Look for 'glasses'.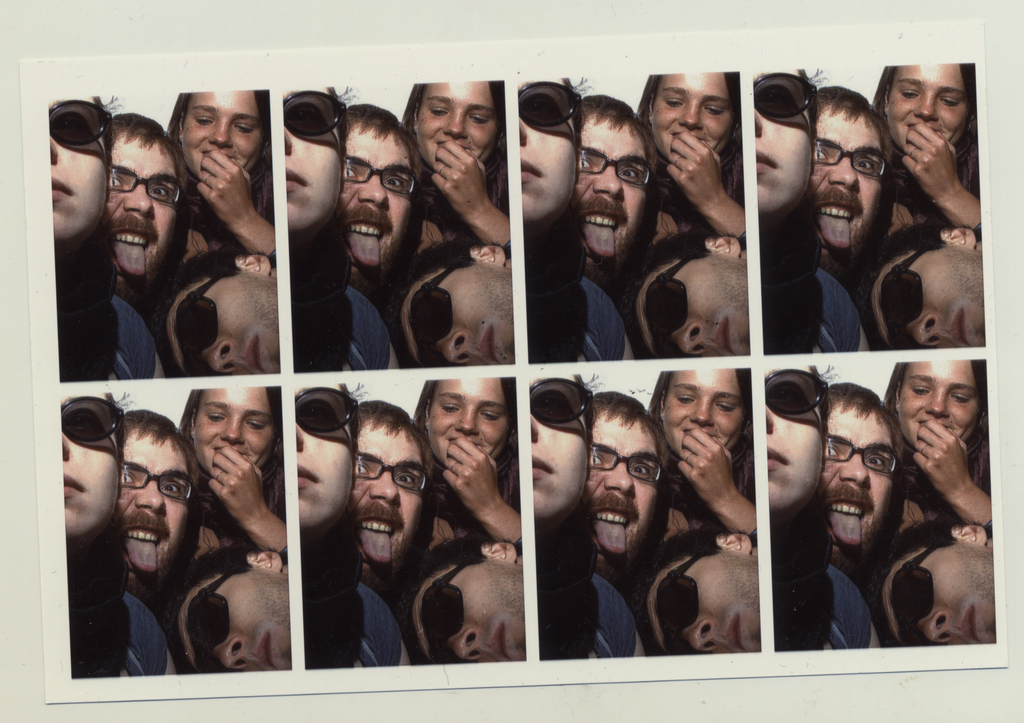
Found: region(58, 393, 126, 443).
